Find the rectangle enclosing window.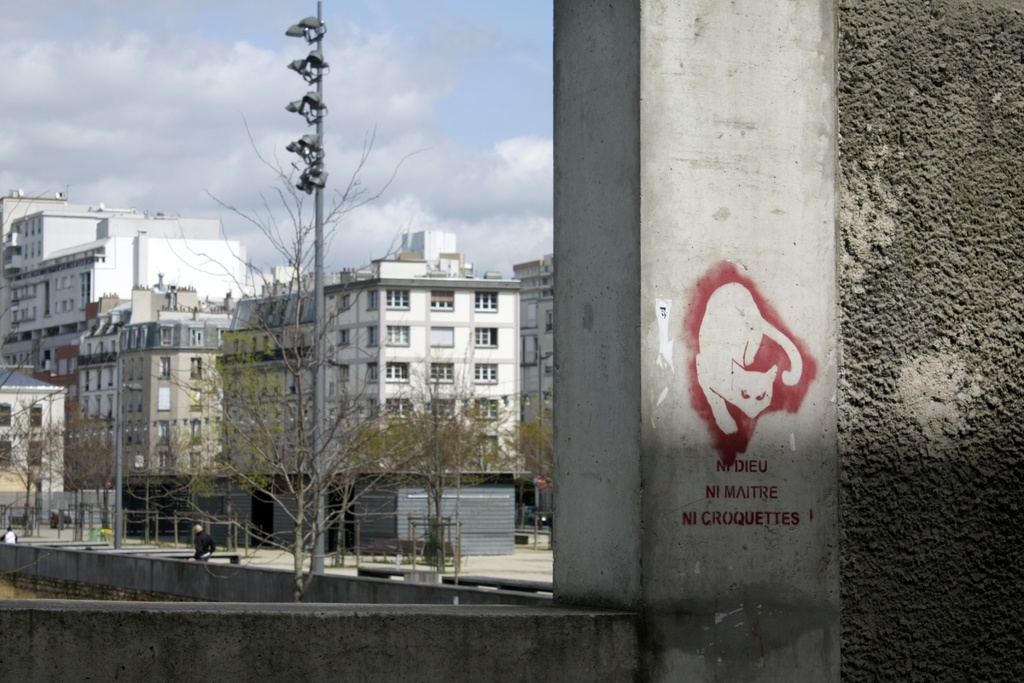
(366, 325, 381, 344).
